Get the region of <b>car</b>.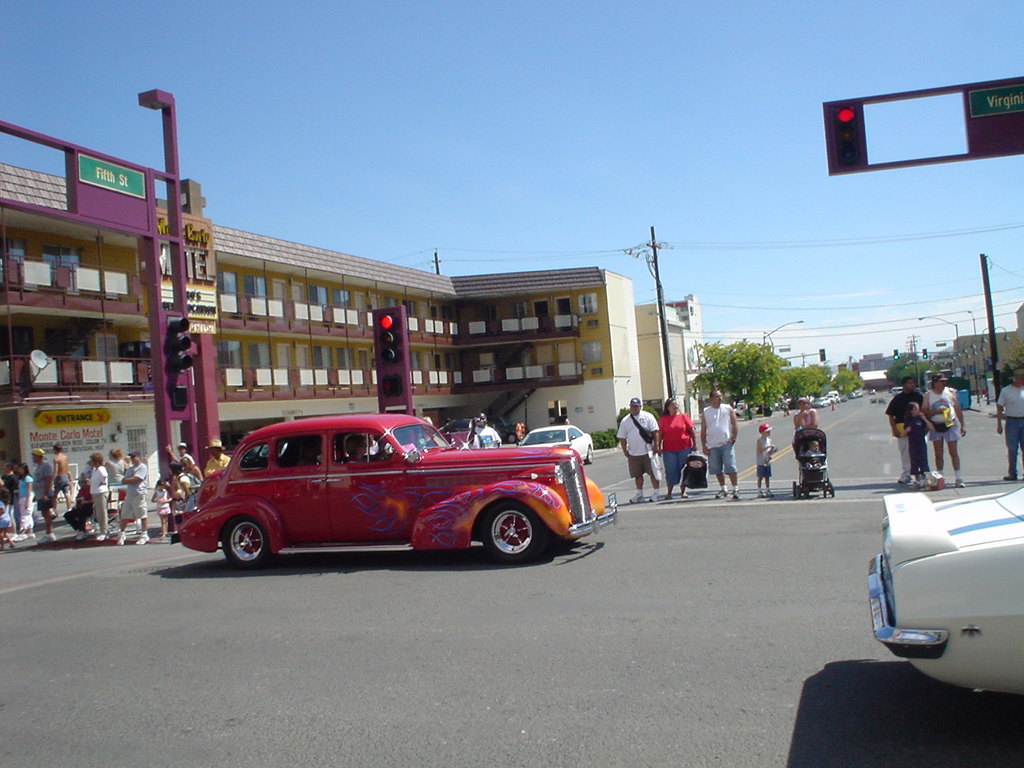
(x1=486, y1=414, x2=524, y2=443).
